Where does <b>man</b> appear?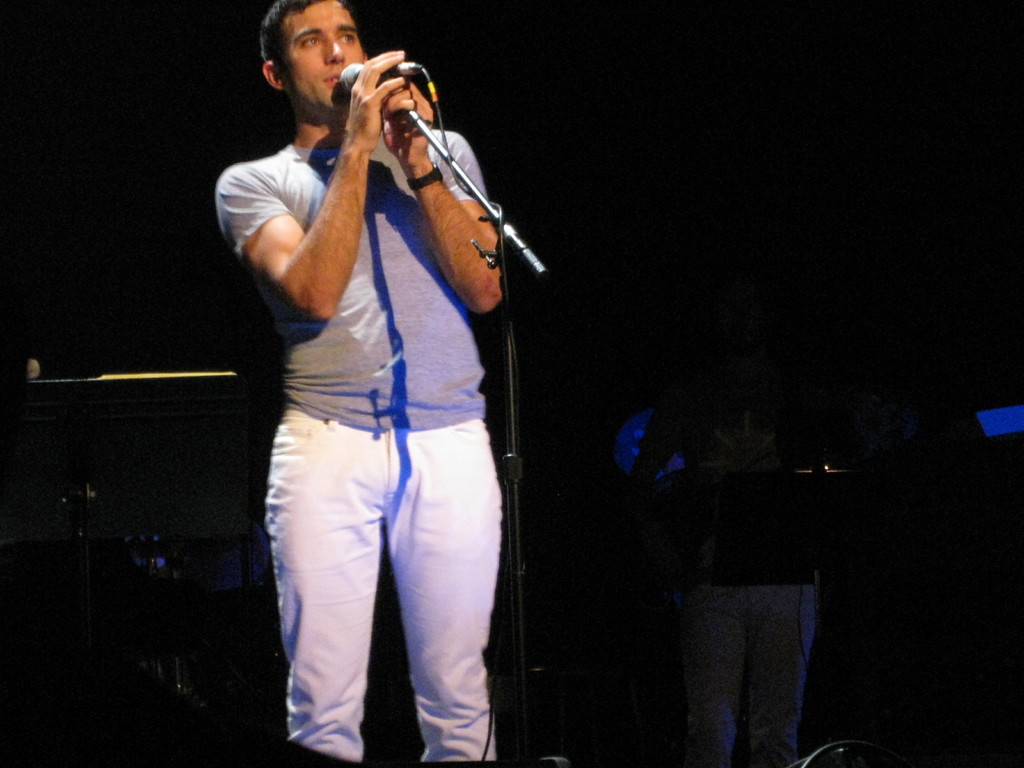
Appears at (196,0,556,753).
